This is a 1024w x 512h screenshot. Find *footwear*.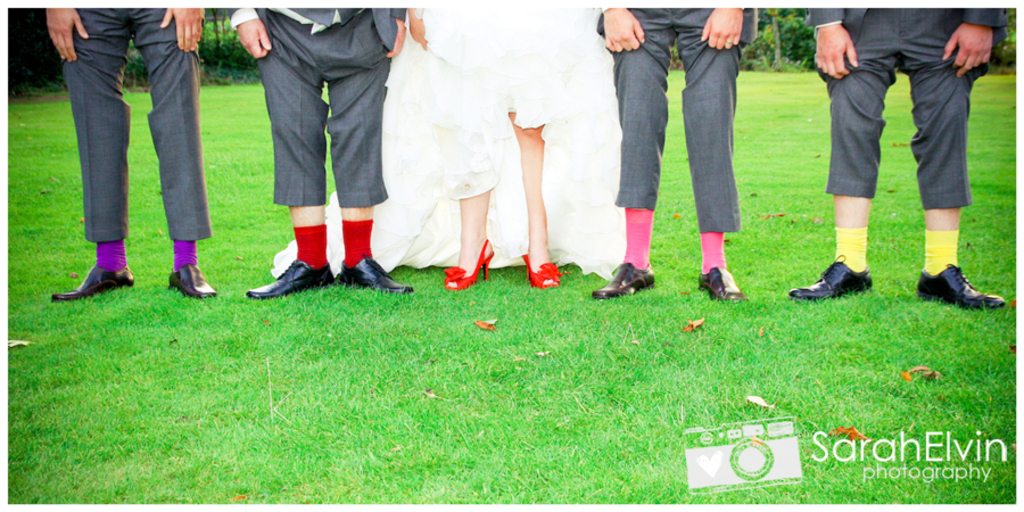
Bounding box: select_region(790, 256, 869, 300).
